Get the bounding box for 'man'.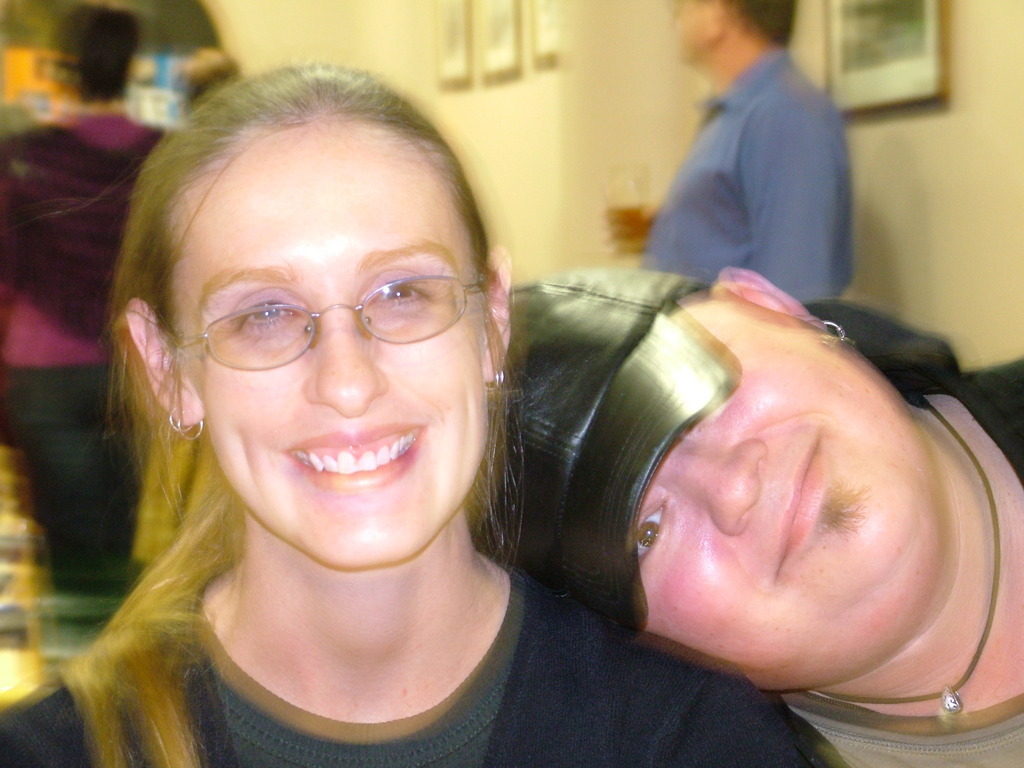
box(0, 8, 170, 599).
